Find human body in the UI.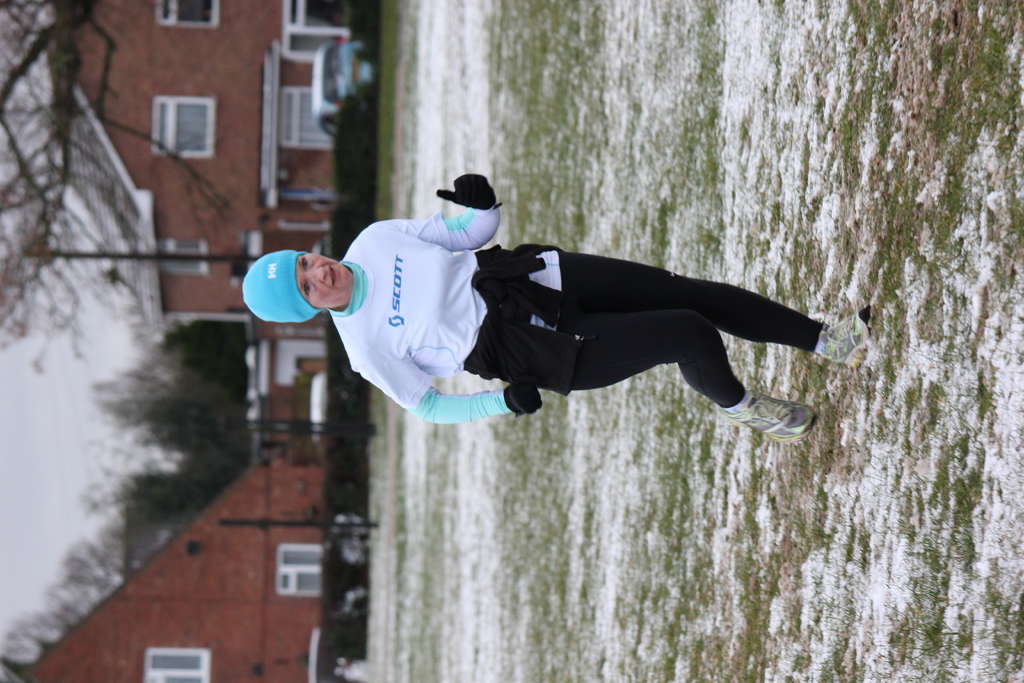
UI element at x1=238, y1=173, x2=873, y2=438.
